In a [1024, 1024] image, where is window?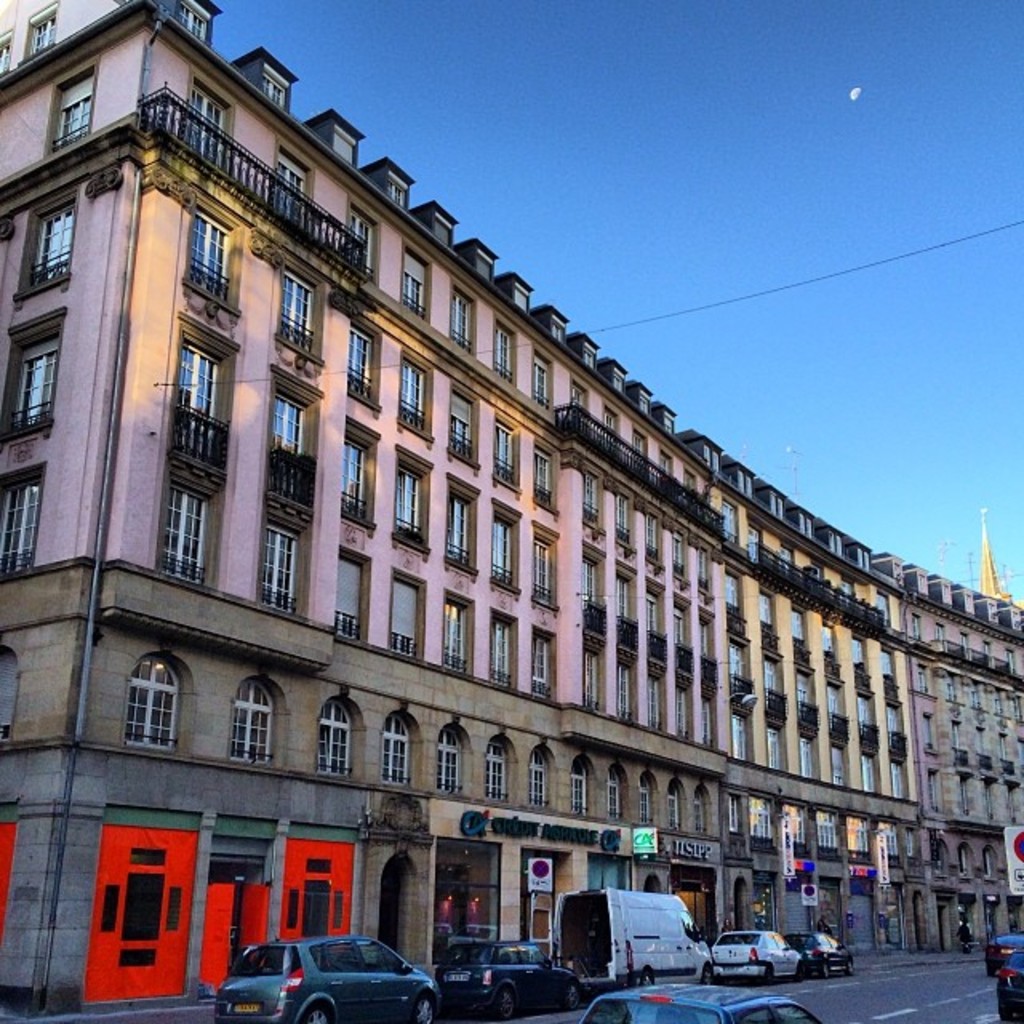
[left=774, top=803, right=806, bottom=851].
